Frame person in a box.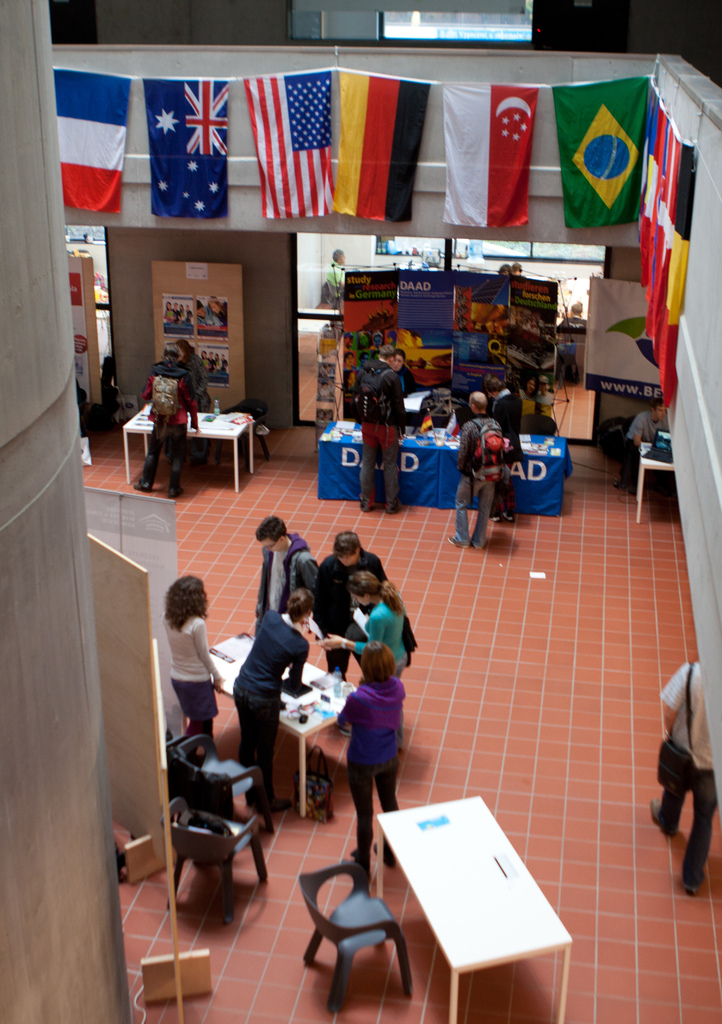
box(324, 568, 411, 673).
